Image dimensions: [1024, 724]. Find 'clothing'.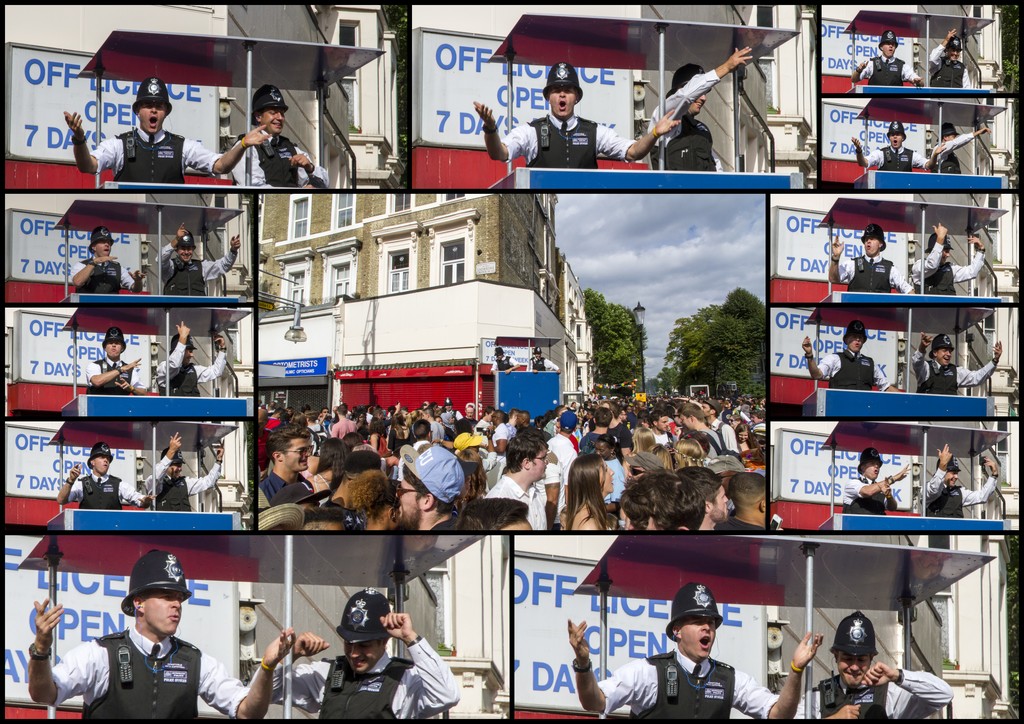
89, 351, 140, 390.
